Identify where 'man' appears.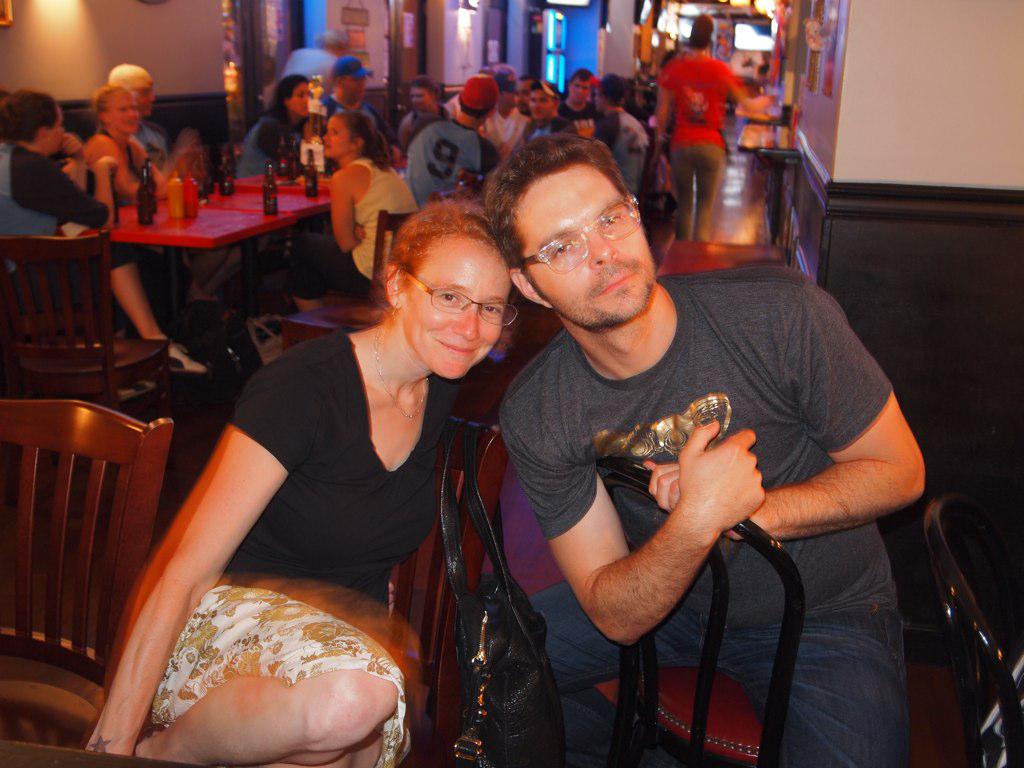
Appears at [437,115,933,757].
